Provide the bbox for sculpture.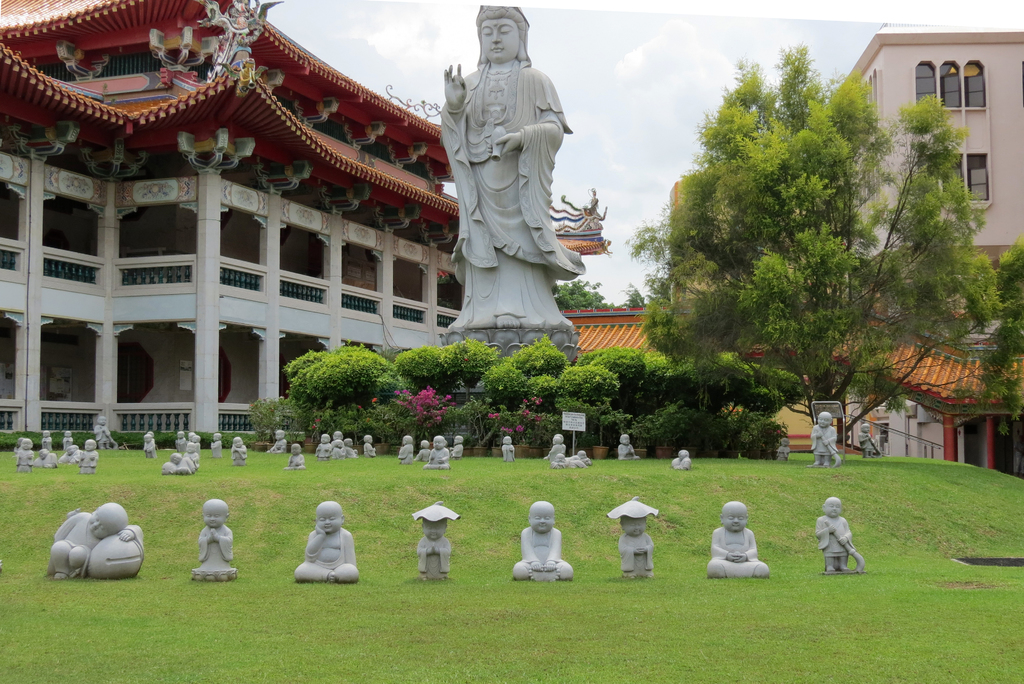
select_region(189, 436, 202, 455).
